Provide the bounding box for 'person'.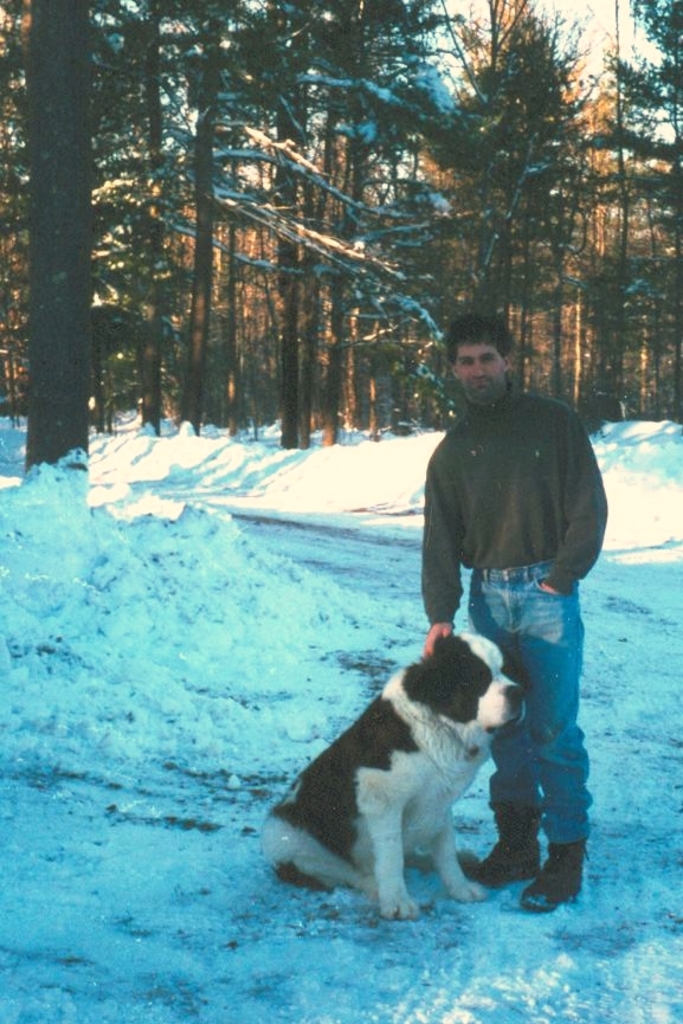
[left=419, top=315, right=607, bottom=914].
